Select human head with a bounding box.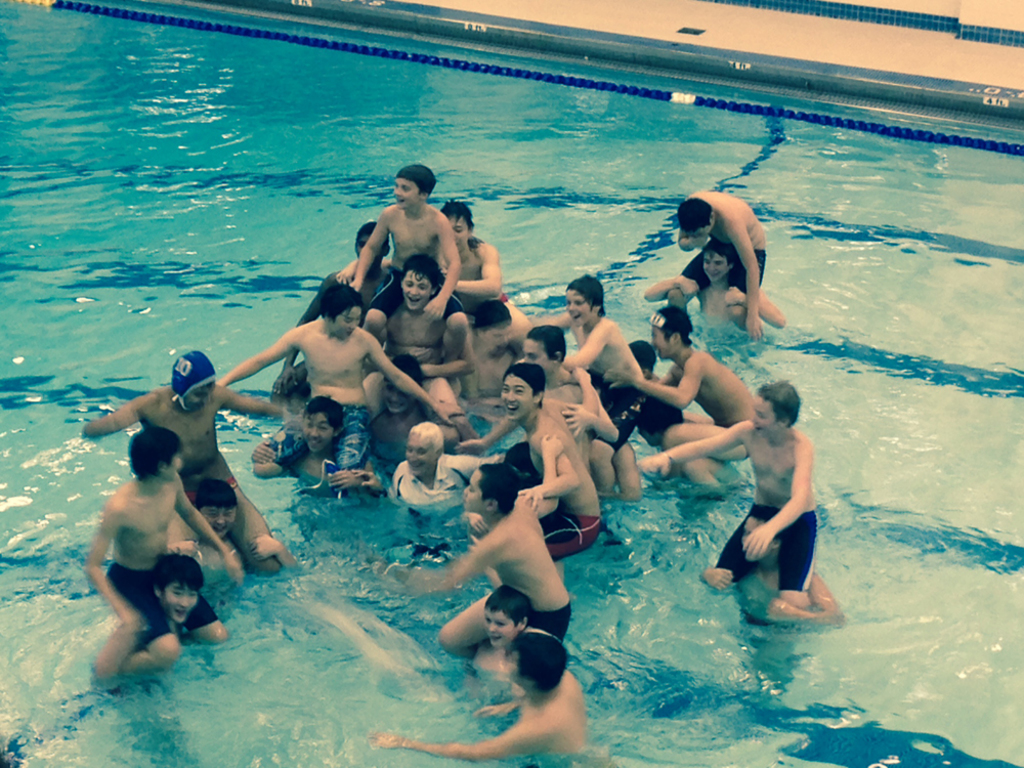
321, 282, 365, 341.
